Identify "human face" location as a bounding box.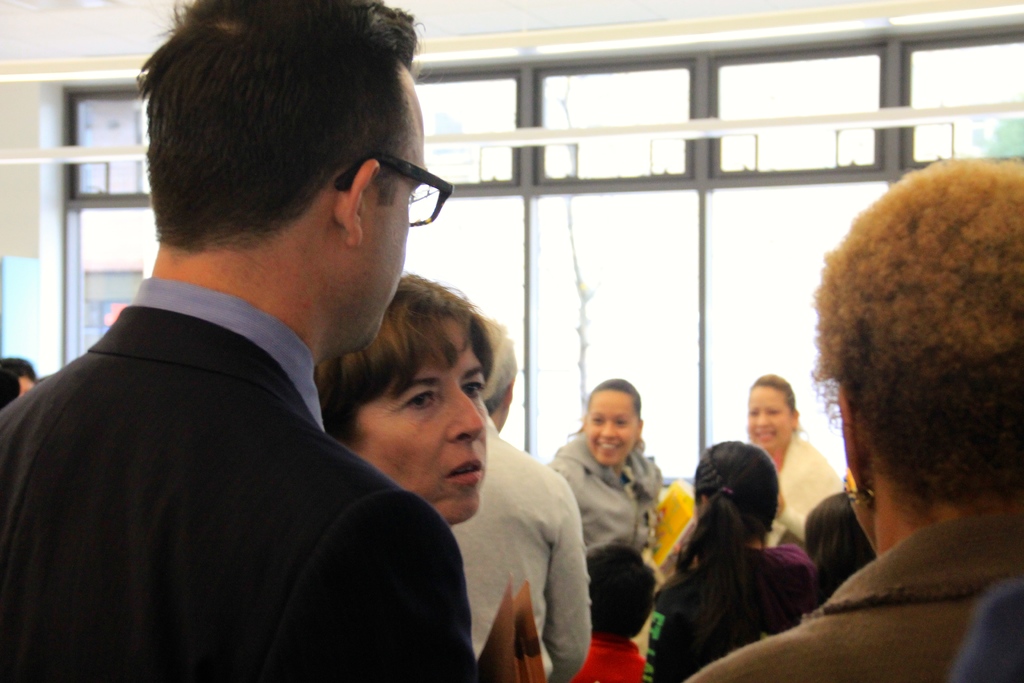
BBox(586, 388, 644, 463).
